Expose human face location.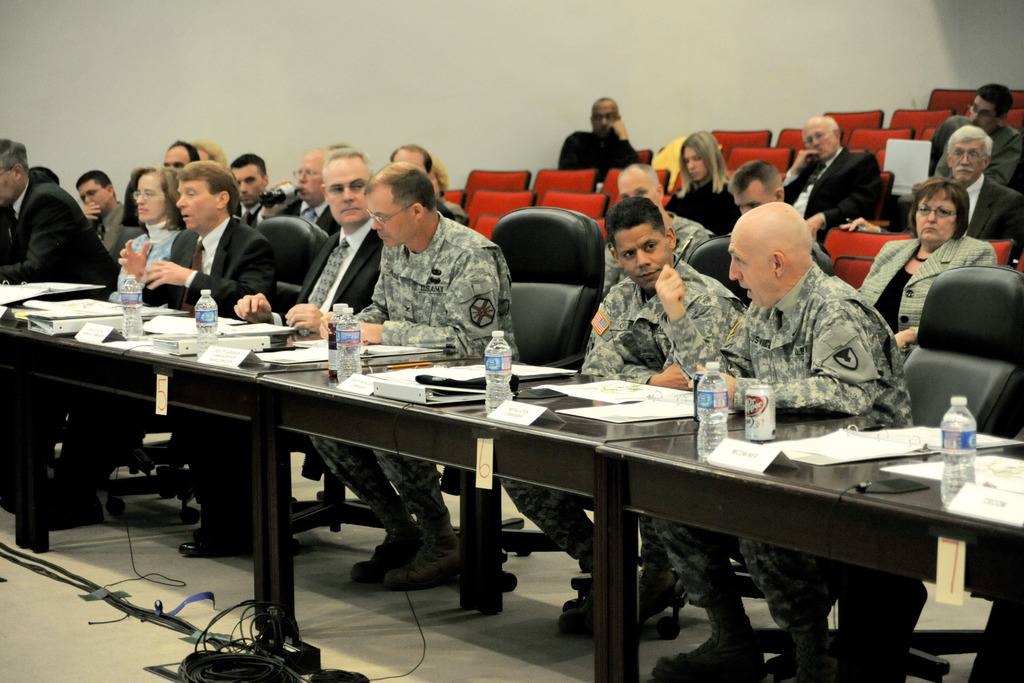
Exposed at (left=323, top=160, right=365, bottom=224).
